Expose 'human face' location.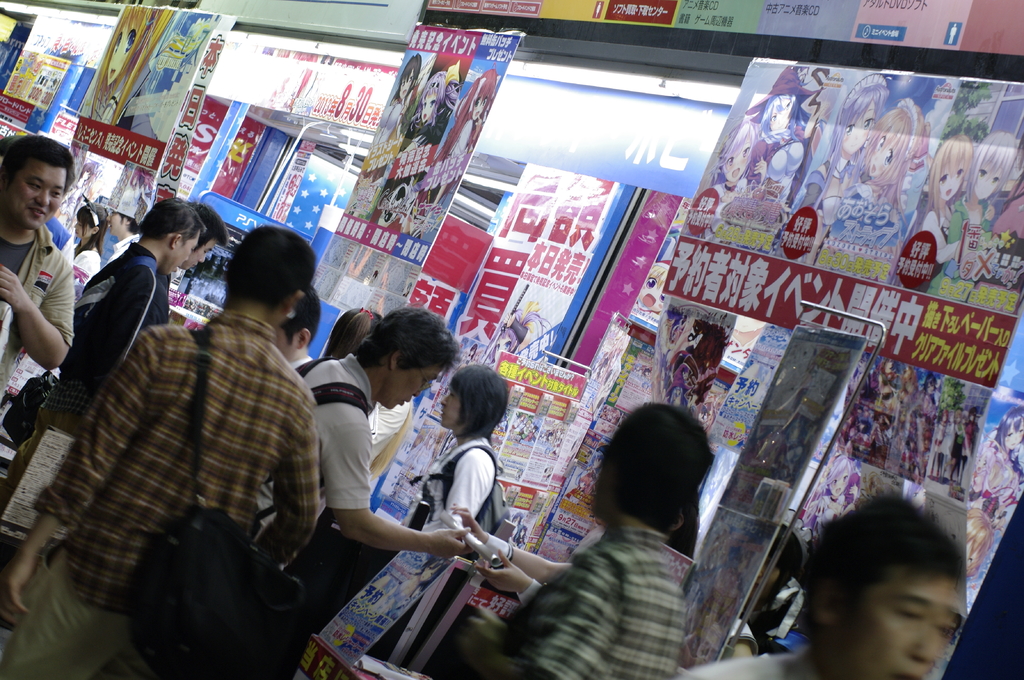
Exposed at [left=470, top=99, right=491, bottom=122].
